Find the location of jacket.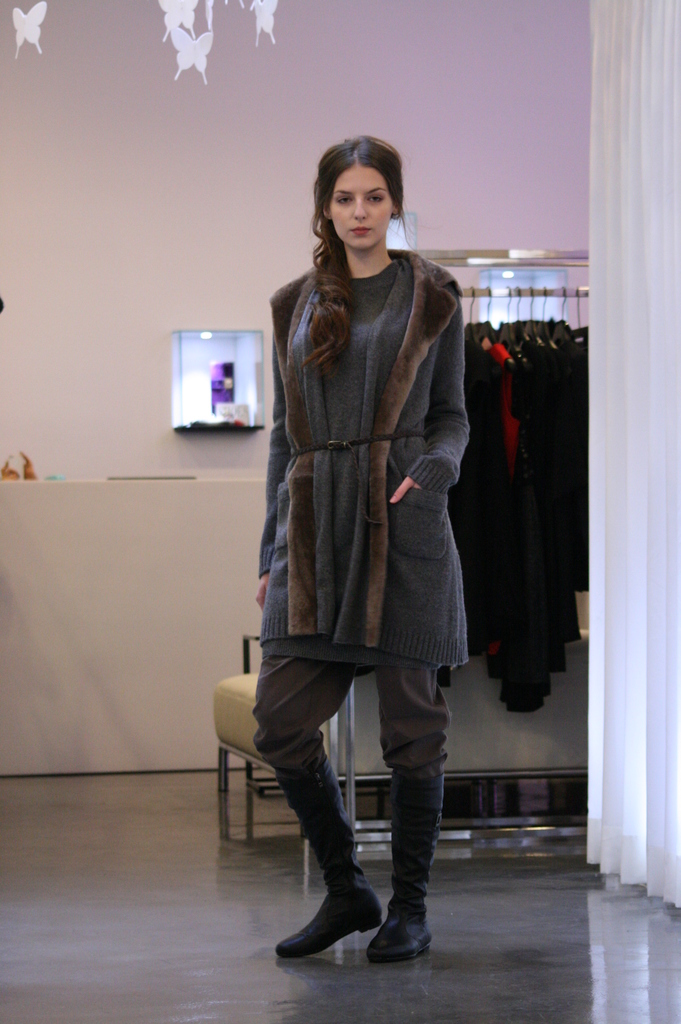
Location: 492,319,566,691.
